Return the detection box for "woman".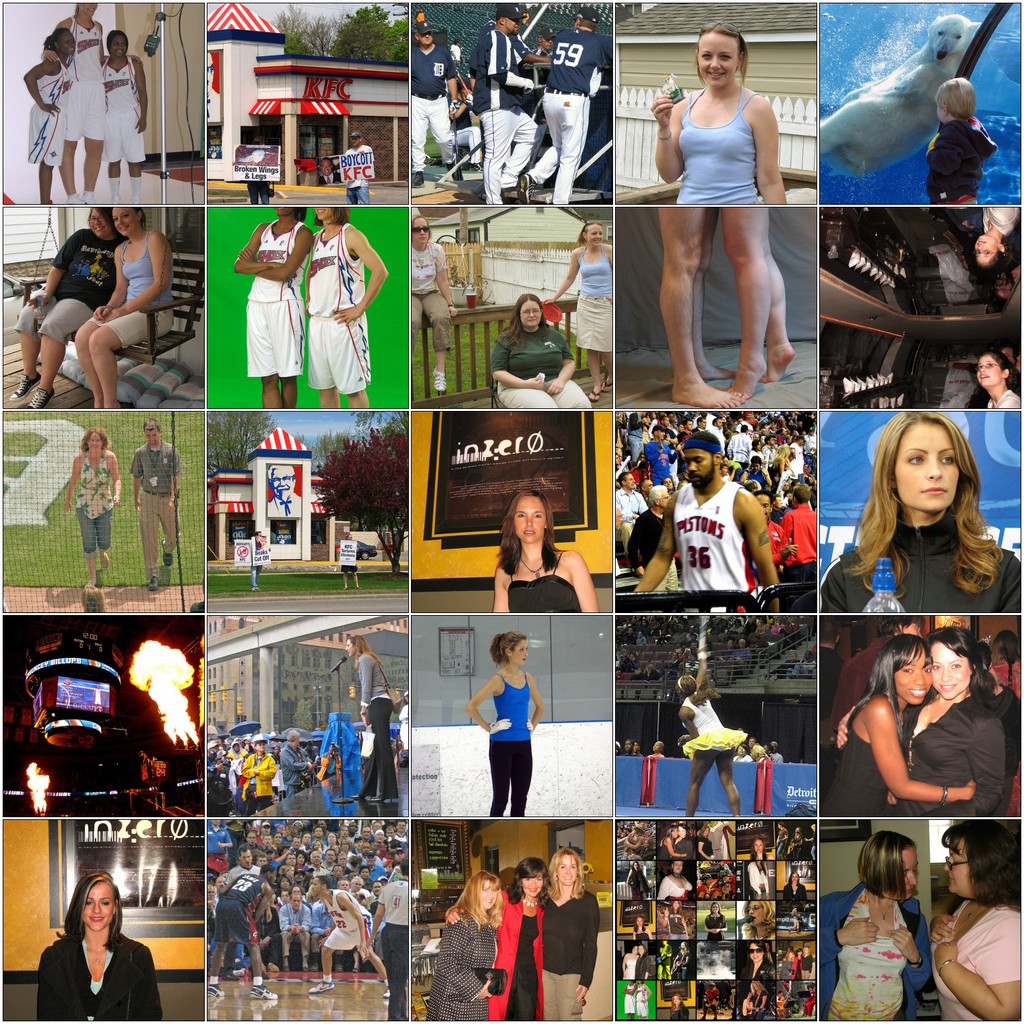
[left=497, top=485, right=596, bottom=612].
